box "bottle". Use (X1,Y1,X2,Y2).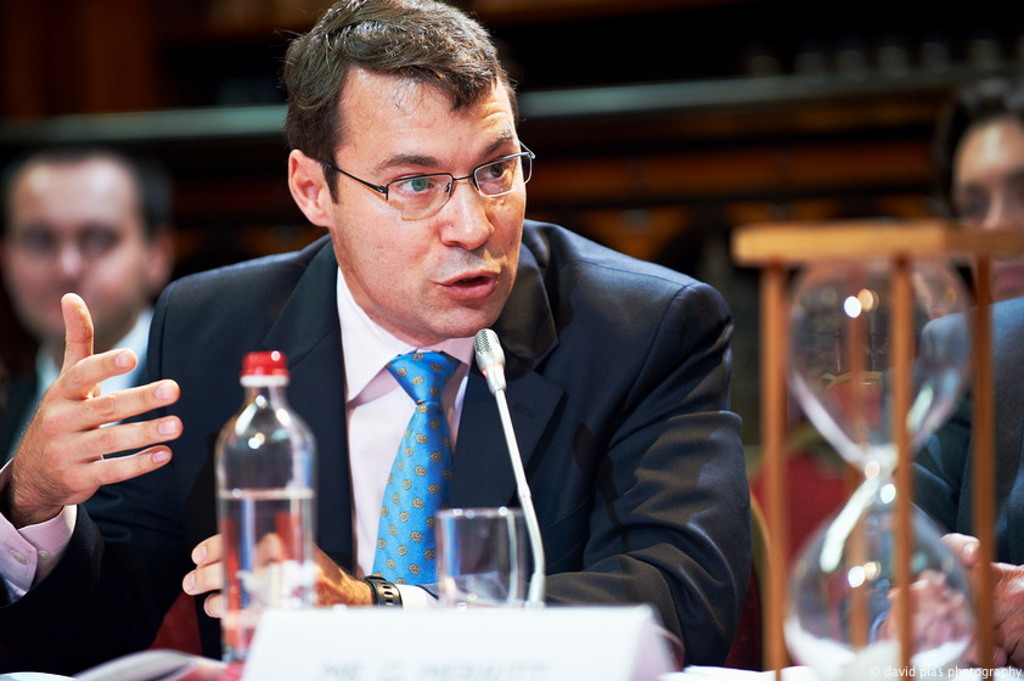
(201,354,315,606).
